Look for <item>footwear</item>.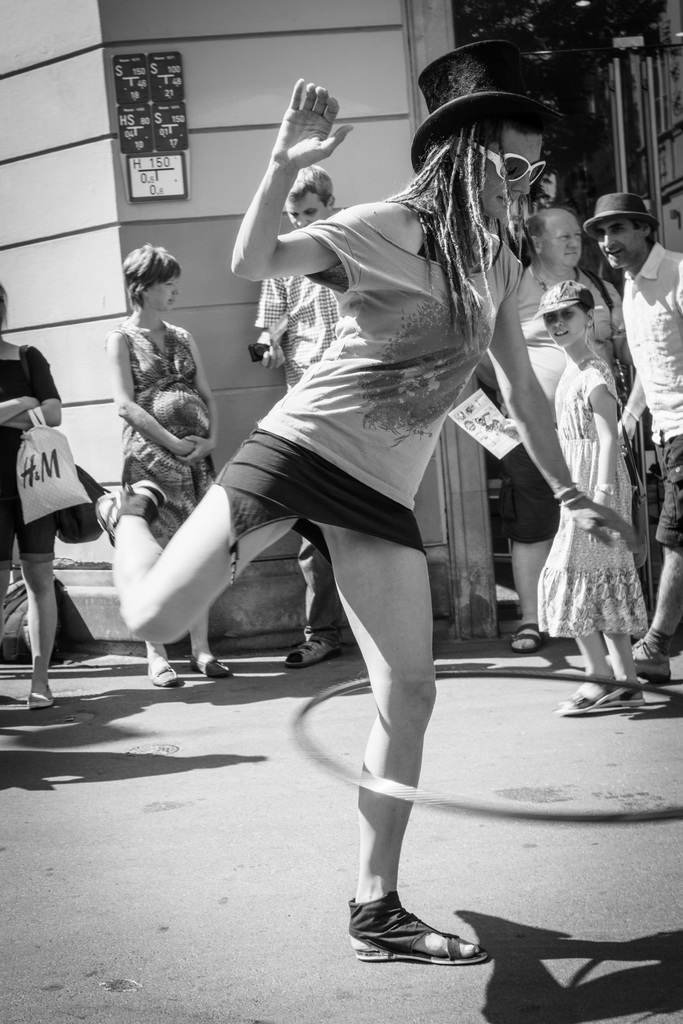
Found: [left=508, top=621, right=548, bottom=654].
